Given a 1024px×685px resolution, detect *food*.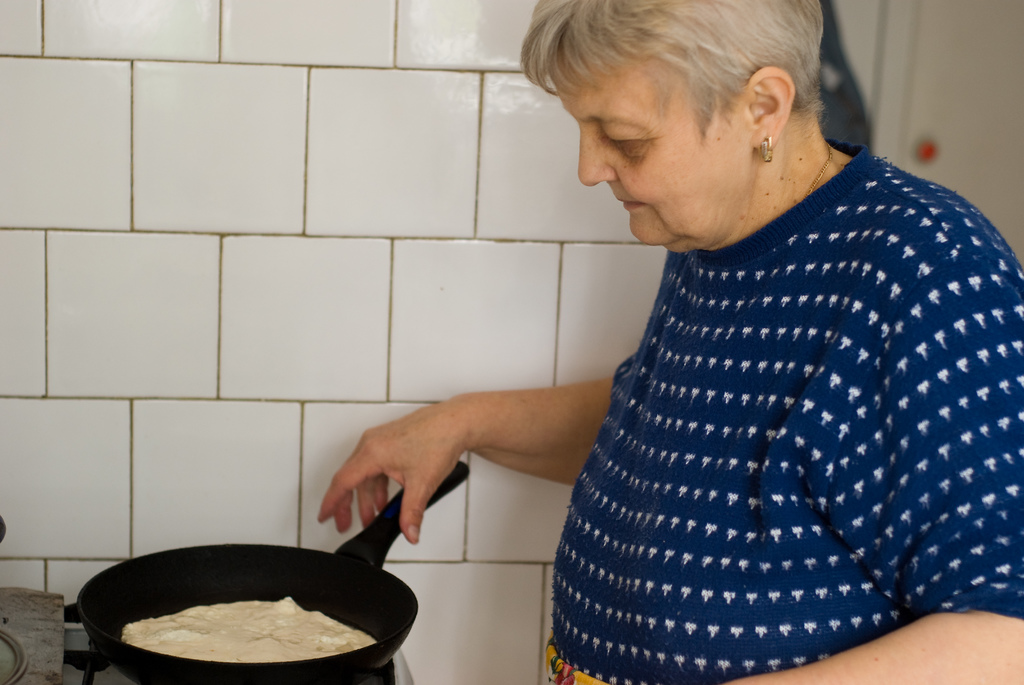
x1=75, y1=554, x2=400, y2=675.
